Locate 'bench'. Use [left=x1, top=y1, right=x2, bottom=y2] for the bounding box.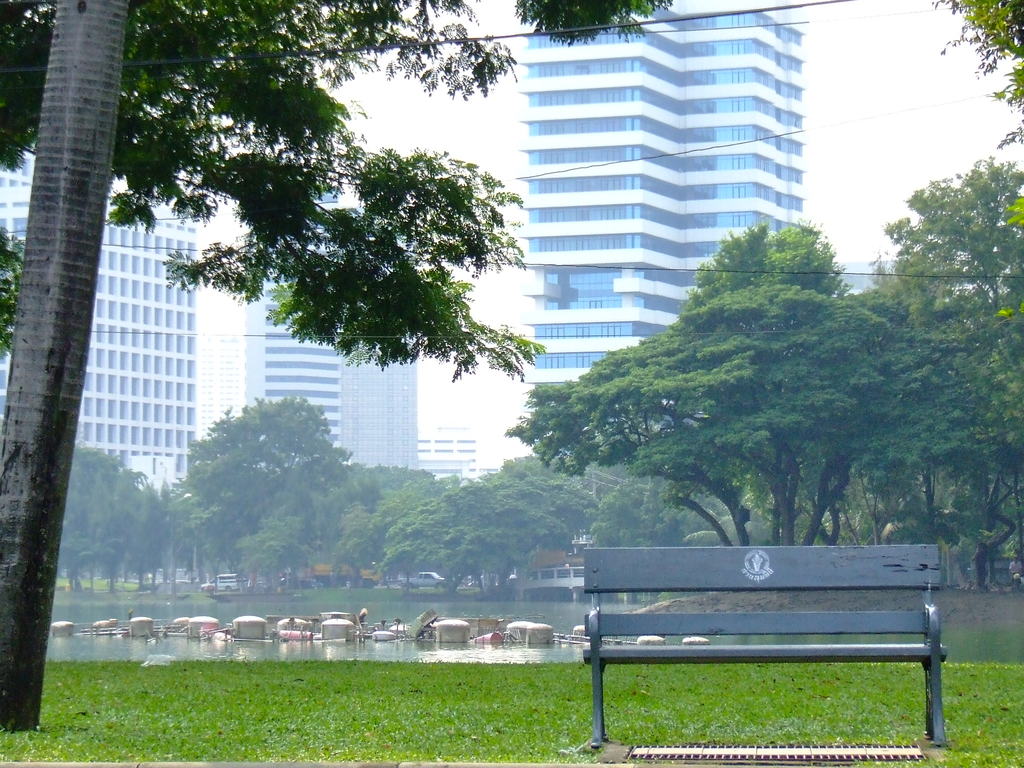
[left=549, top=540, right=996, bottom=767].
